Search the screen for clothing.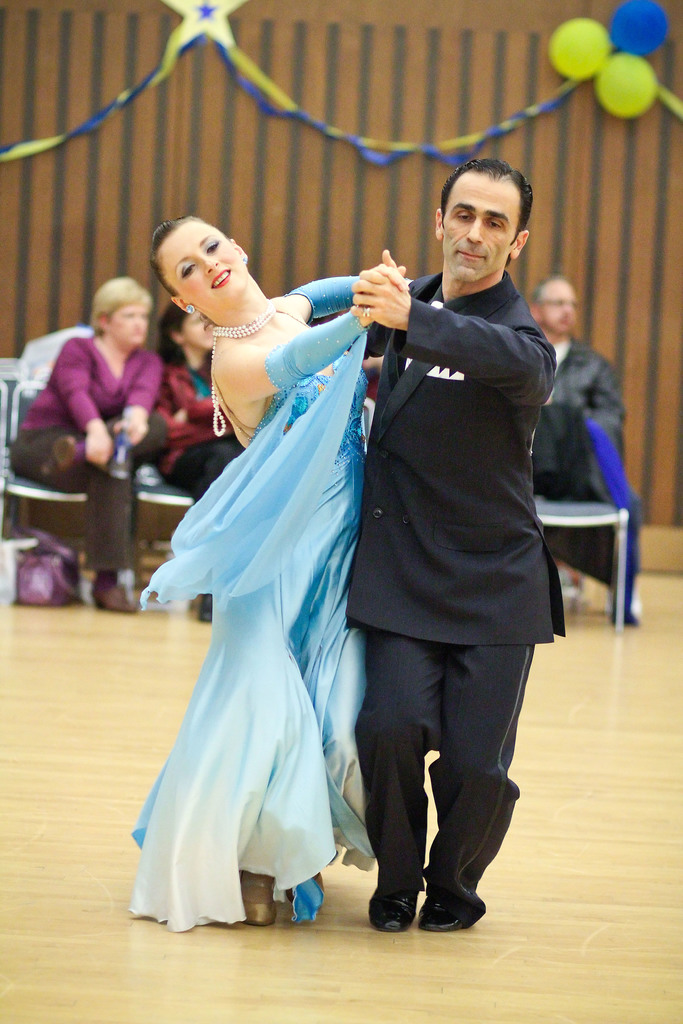
Found at crop(356, 629, 536, 925).
